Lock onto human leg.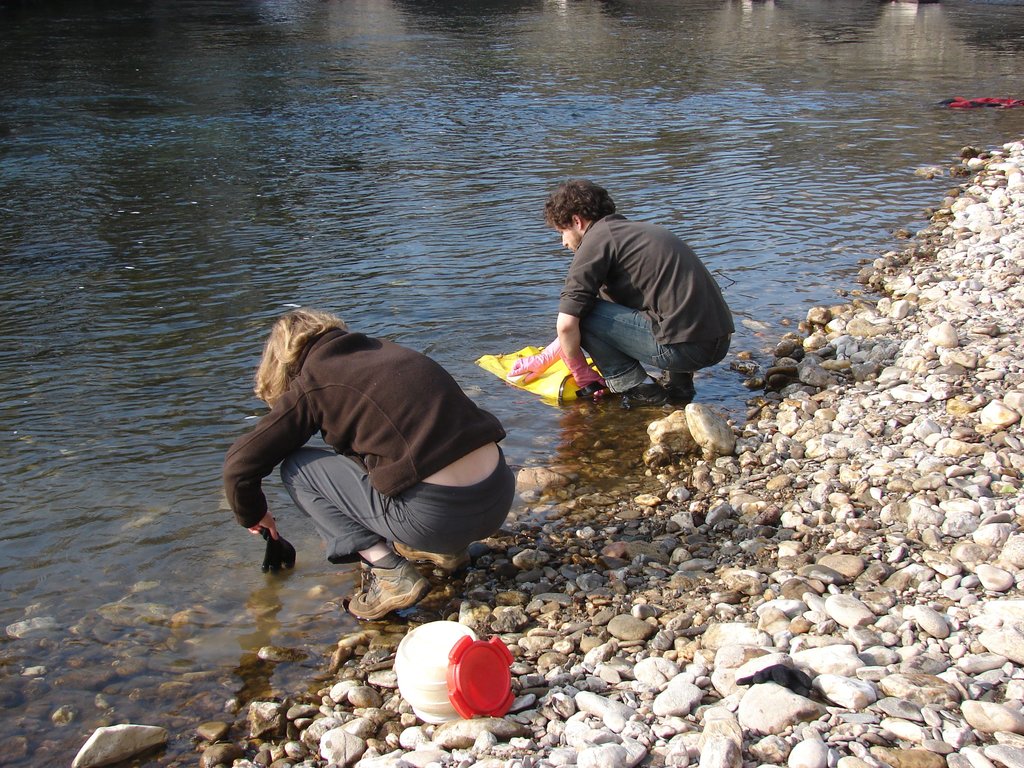
Locked: (289, 460, 447, 620).
